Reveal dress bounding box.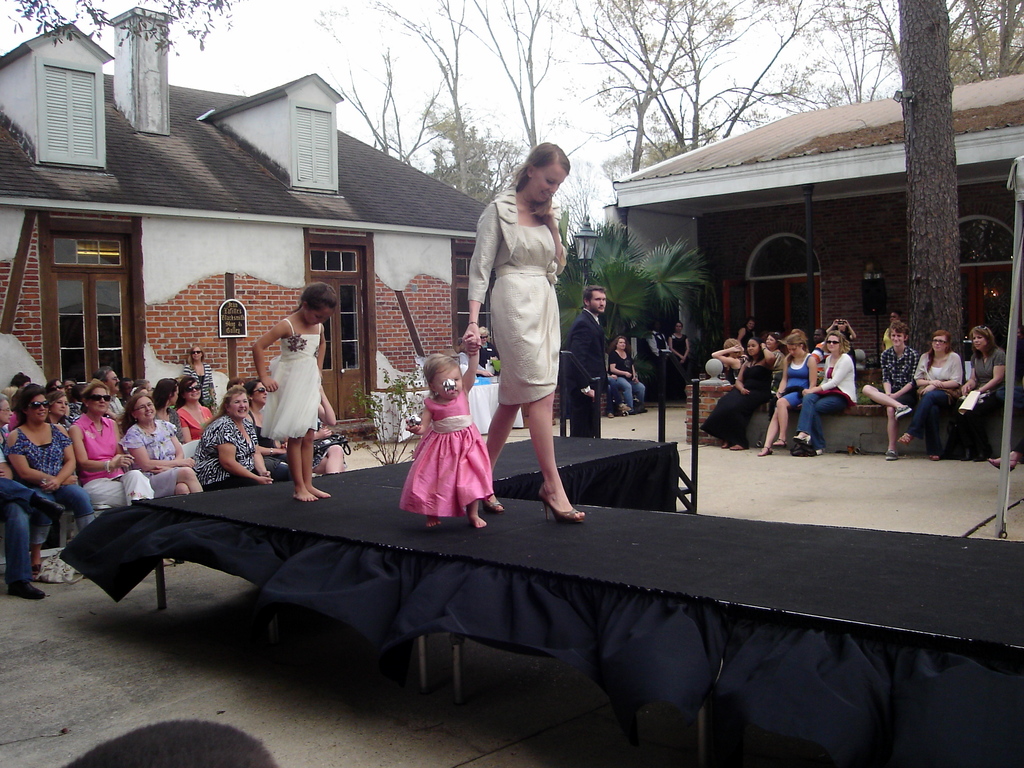
Revealed: (784, 352, 812, 407).
